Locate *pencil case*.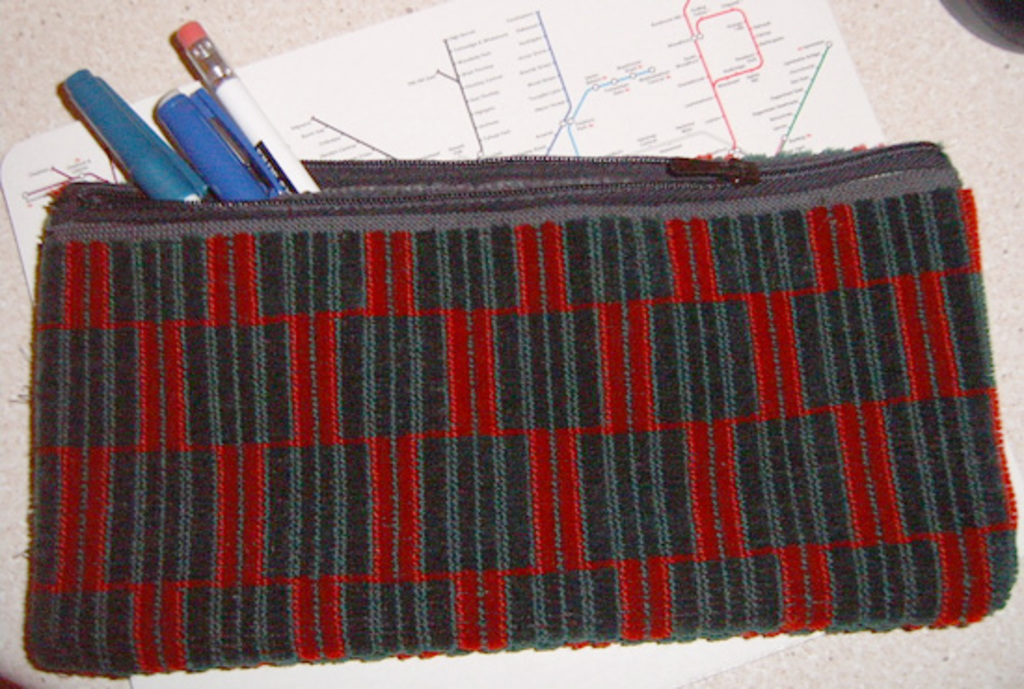
Bounding box: BBox(19, 142, 1017, 682).
